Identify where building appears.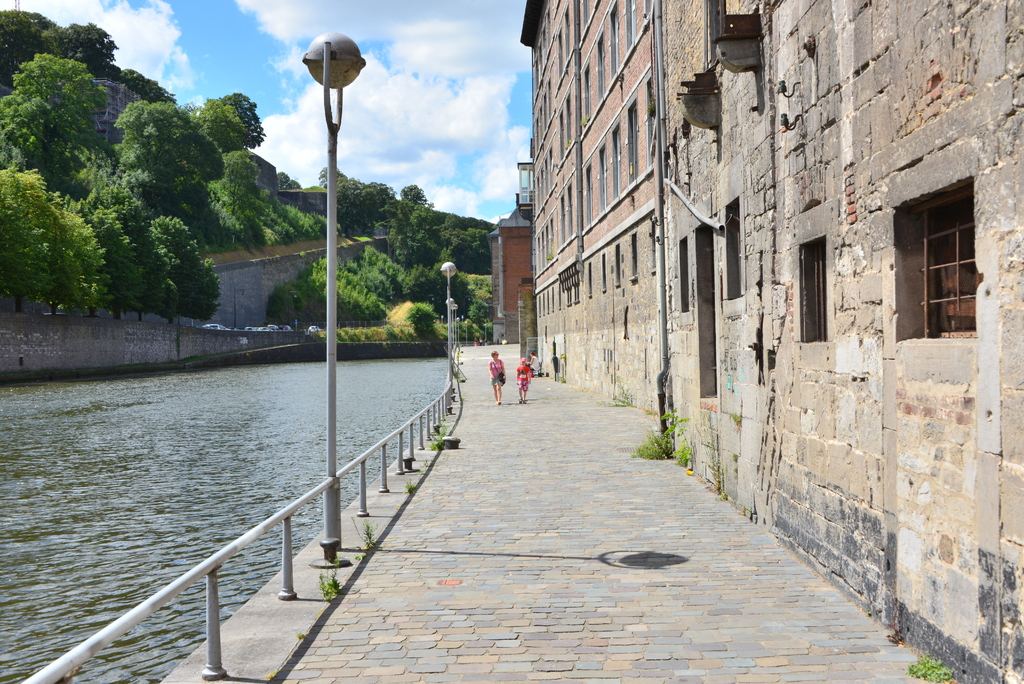
Appears at [524, 0, 659, 416].
